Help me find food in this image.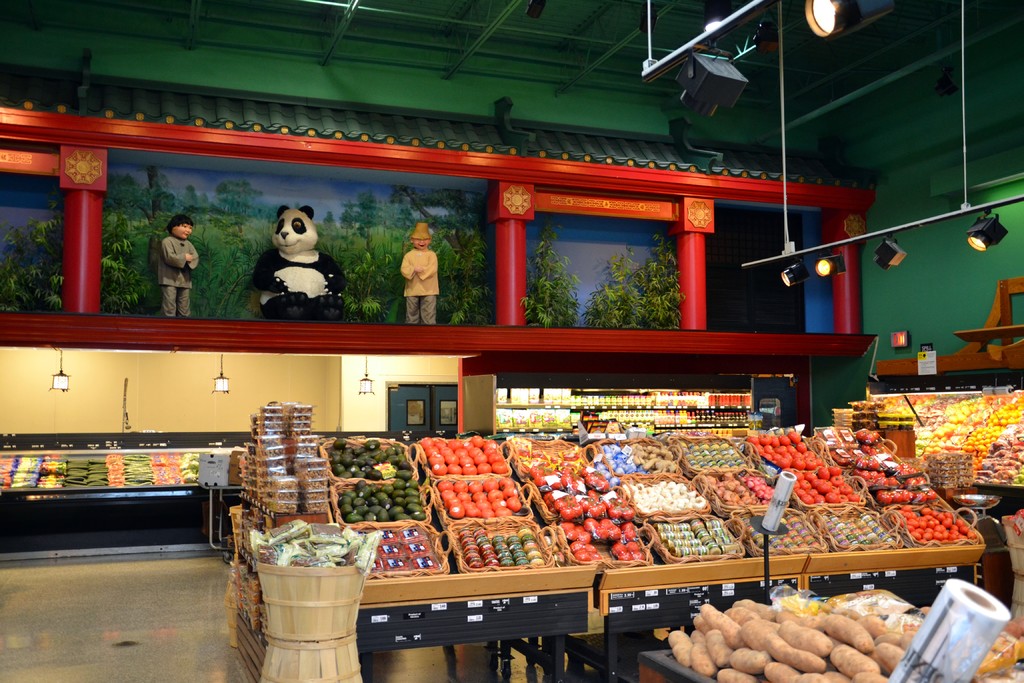
Found it: BBox(595, 440, 650, 474).
